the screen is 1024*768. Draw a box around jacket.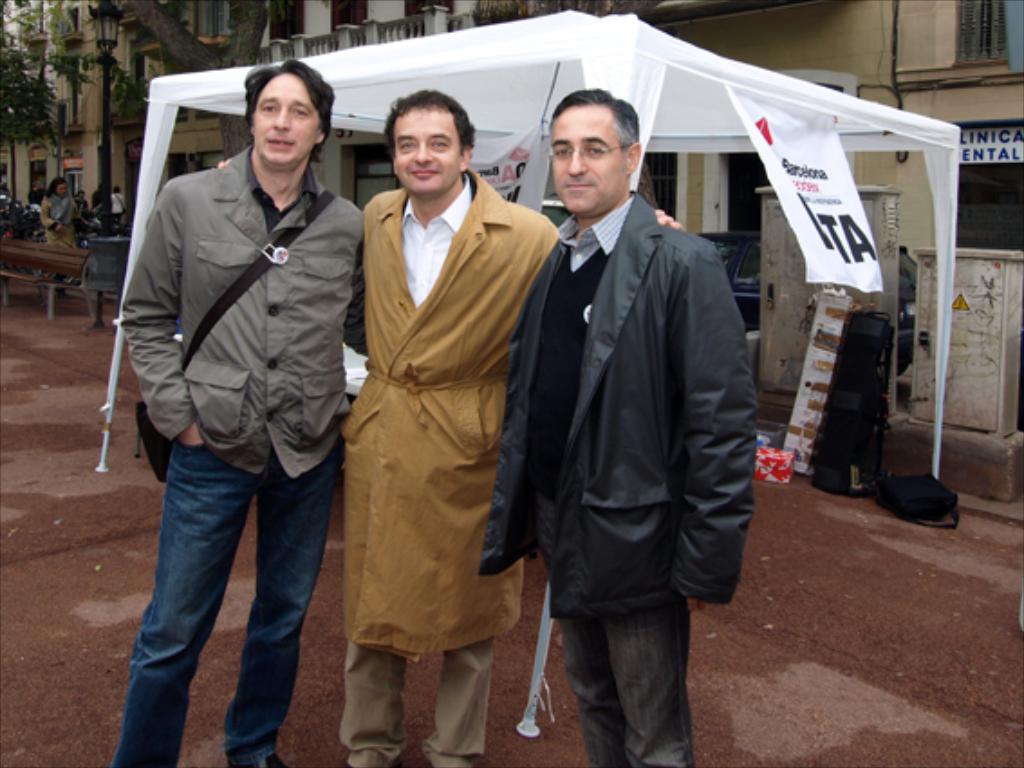
[left=345, top=184, right=567, bottom=649].
